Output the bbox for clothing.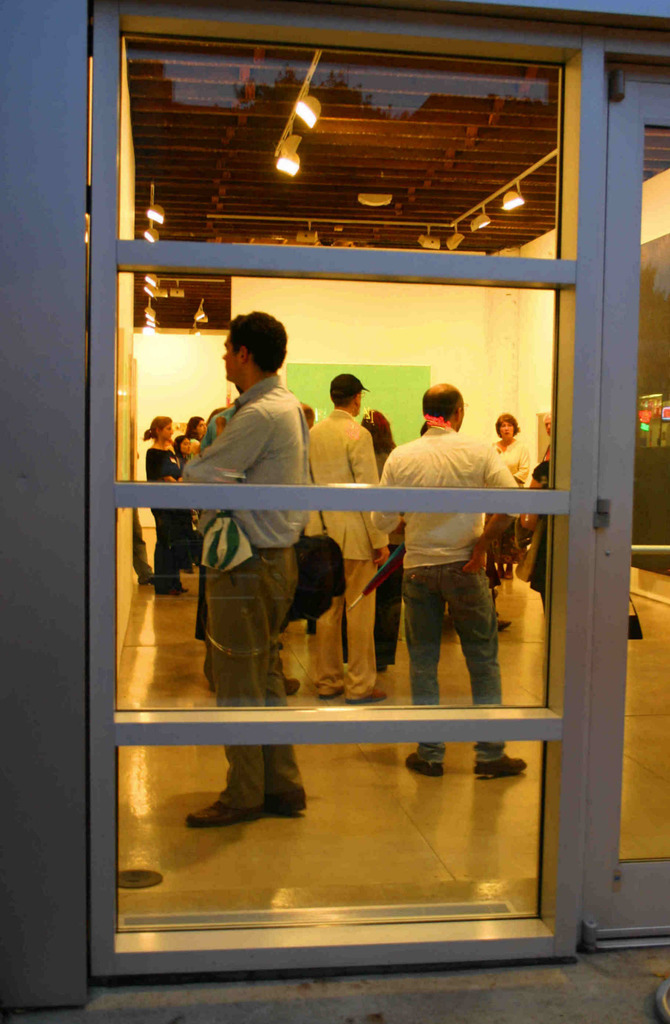
296/405/376/698.
